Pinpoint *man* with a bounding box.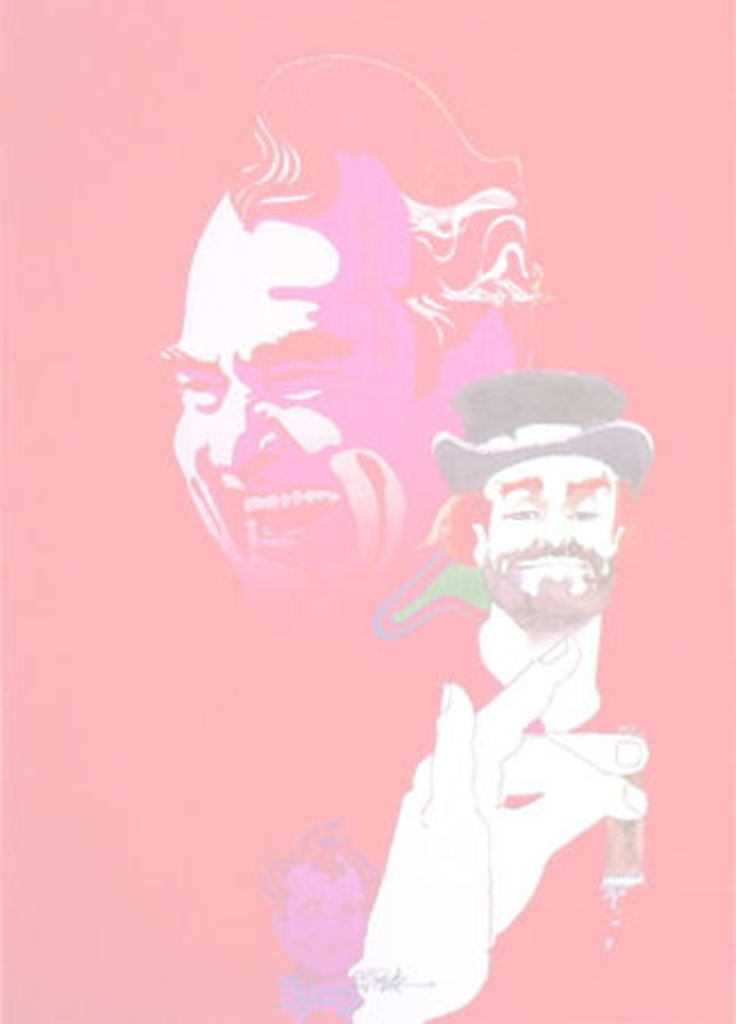
338, 366, 643, 1022.
